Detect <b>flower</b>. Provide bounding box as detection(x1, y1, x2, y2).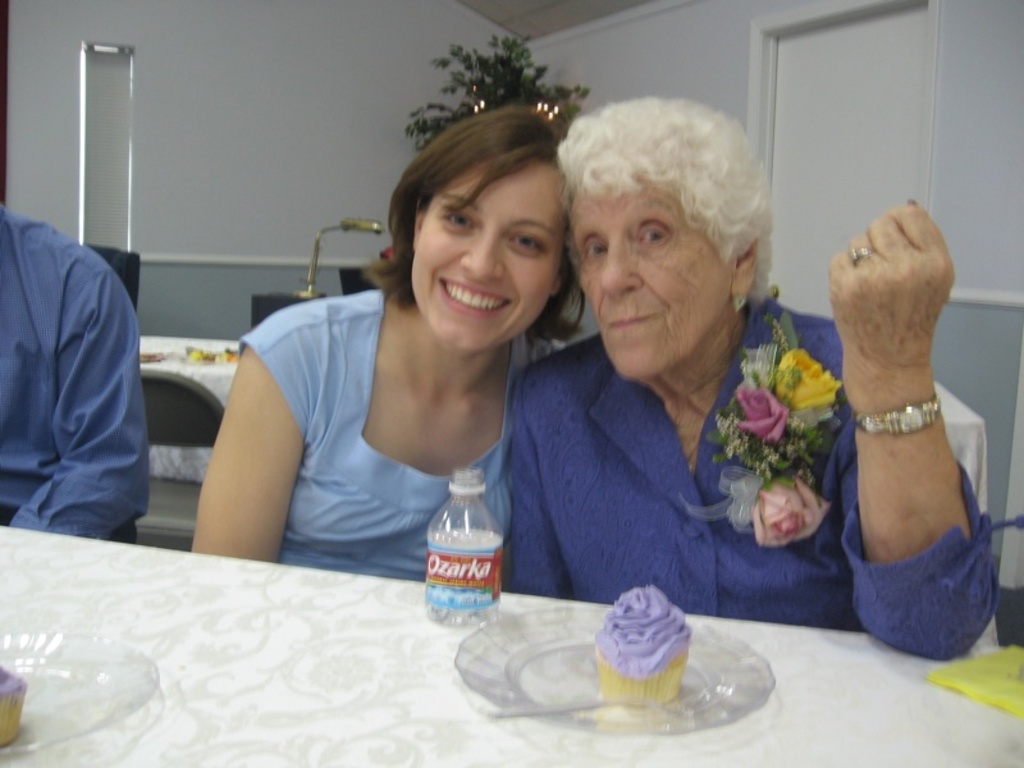
detection(732, 383, 792, 444).
